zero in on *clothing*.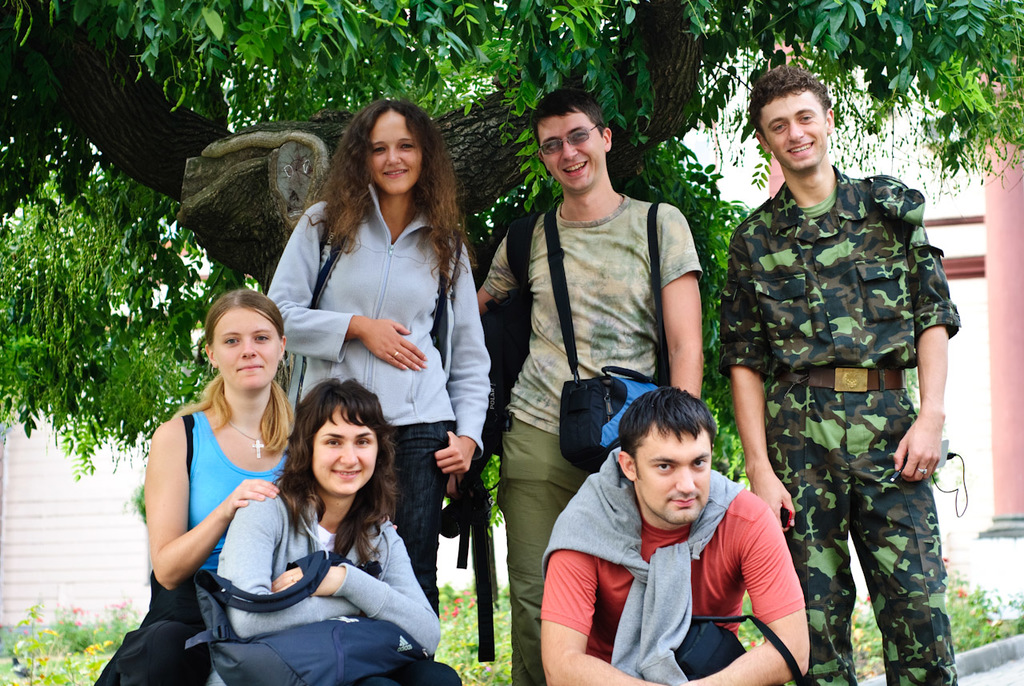
Zeroed in: x1=555, y1=443, x2=806, y2=674.
